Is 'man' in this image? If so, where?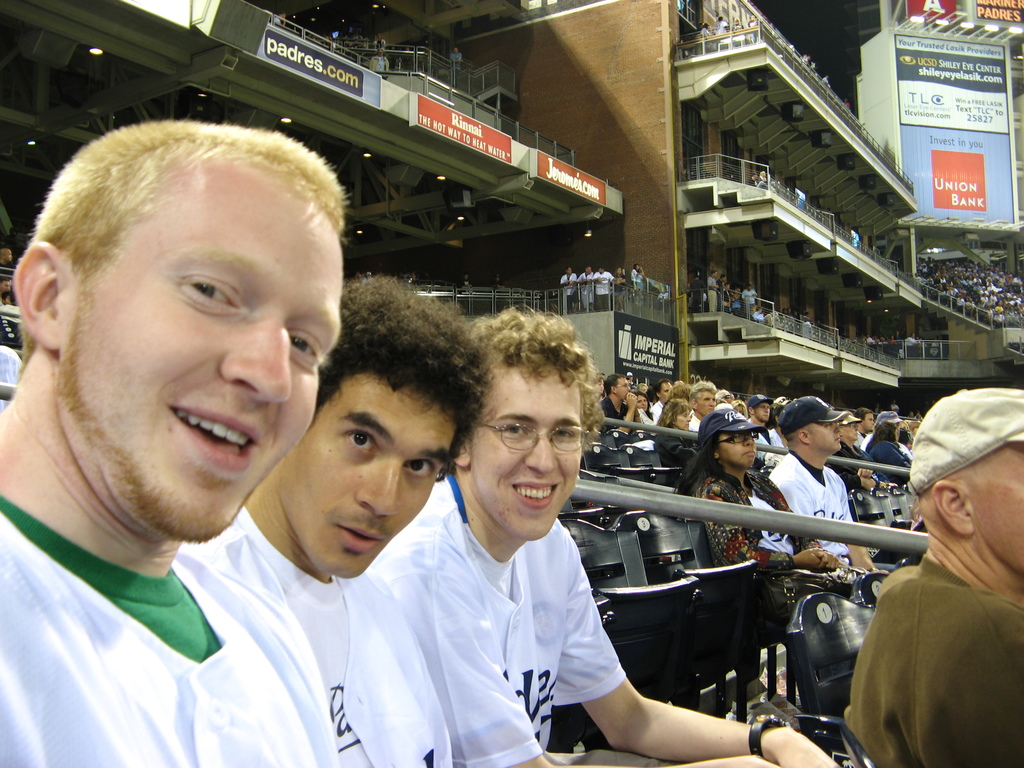
Yes, at [x1=685, y1=383, x2=715, y2=426].
